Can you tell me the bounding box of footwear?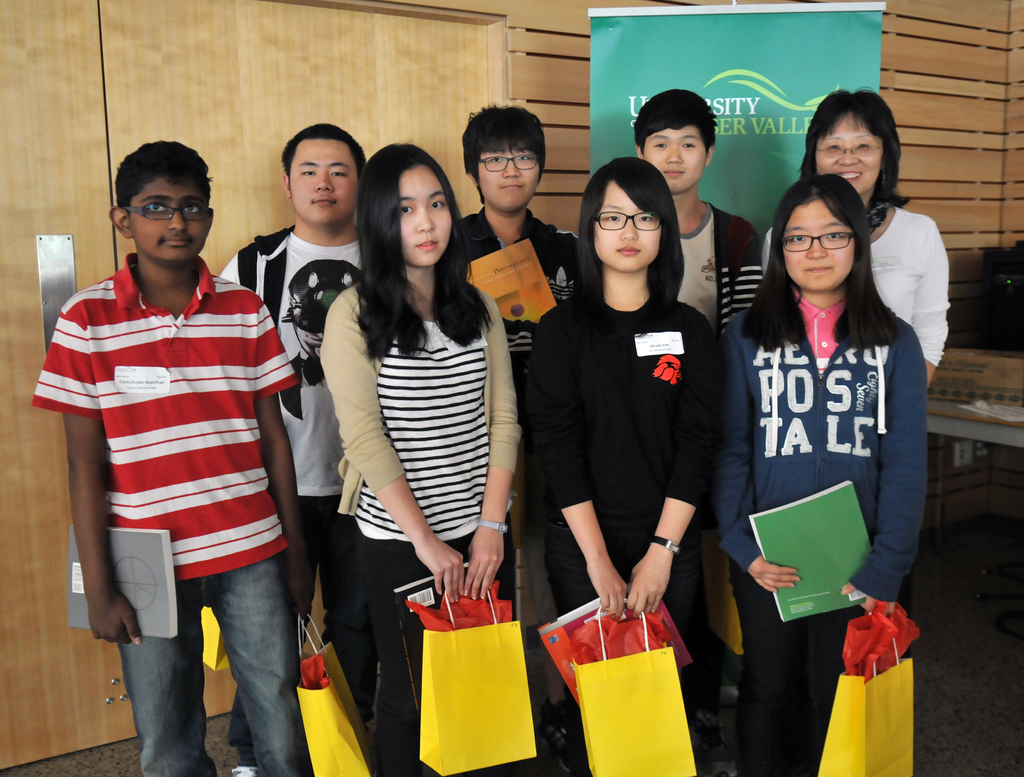
box=[694, 713, 738, 776].
